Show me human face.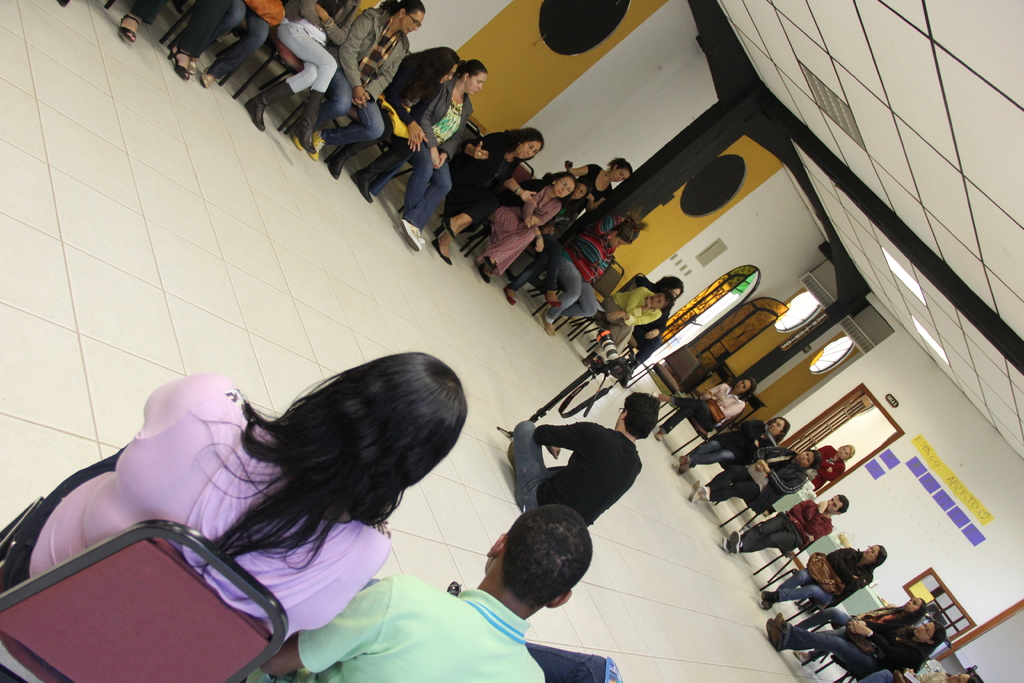
human face is here: rect(840, 446, 850, 458).
